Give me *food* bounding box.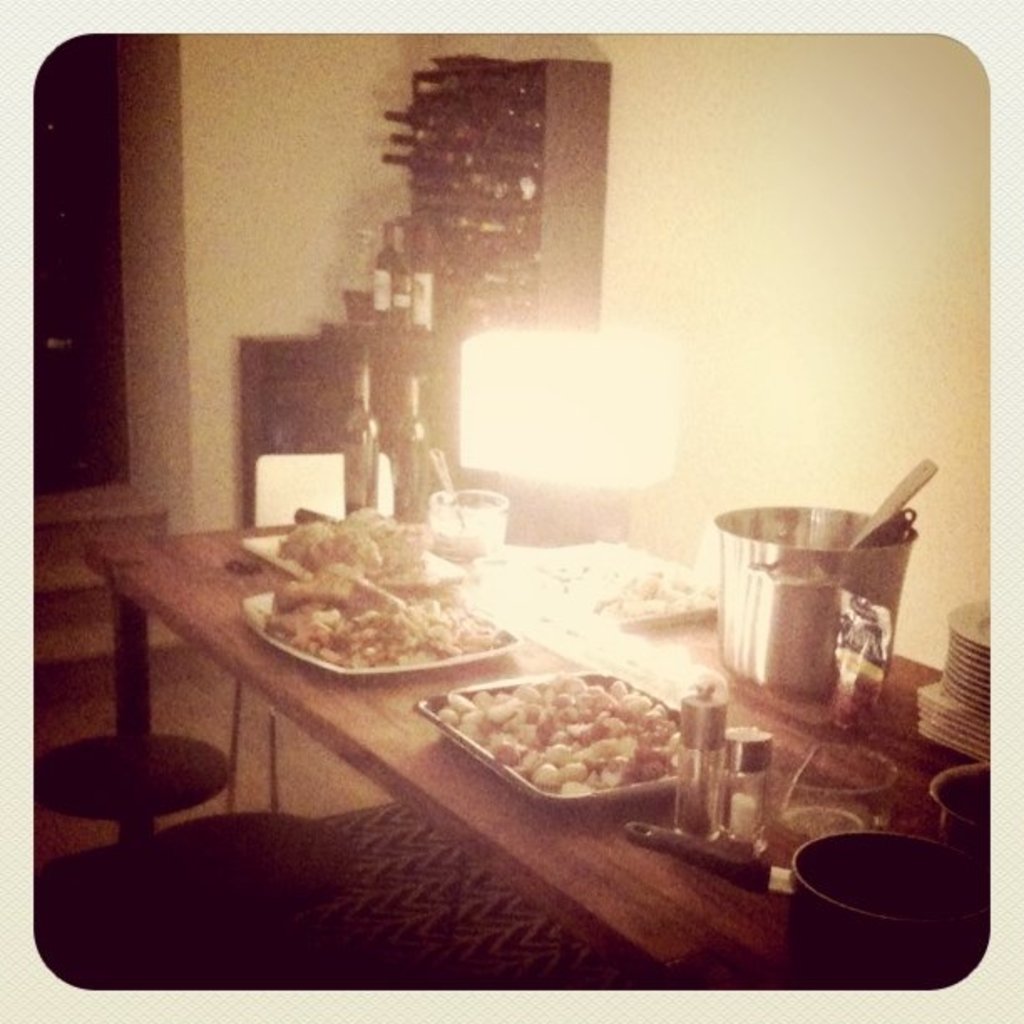
bbox=[278, 497, 437, 581].
